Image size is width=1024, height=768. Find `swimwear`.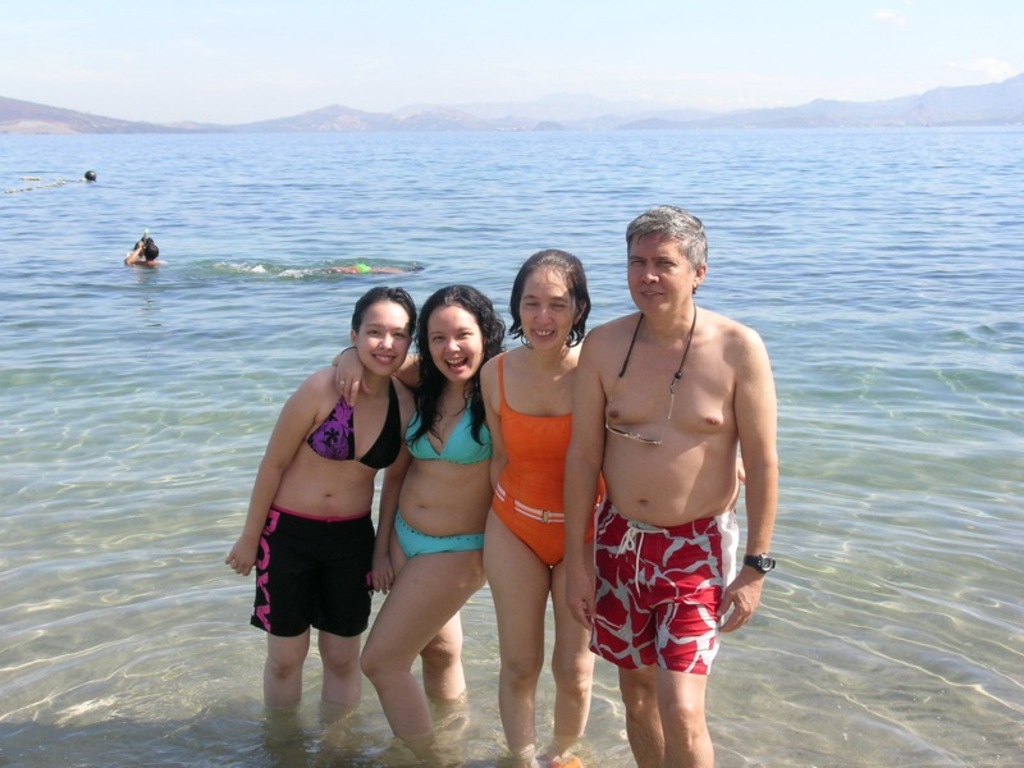
bbox(480, 347, 607, 575).
